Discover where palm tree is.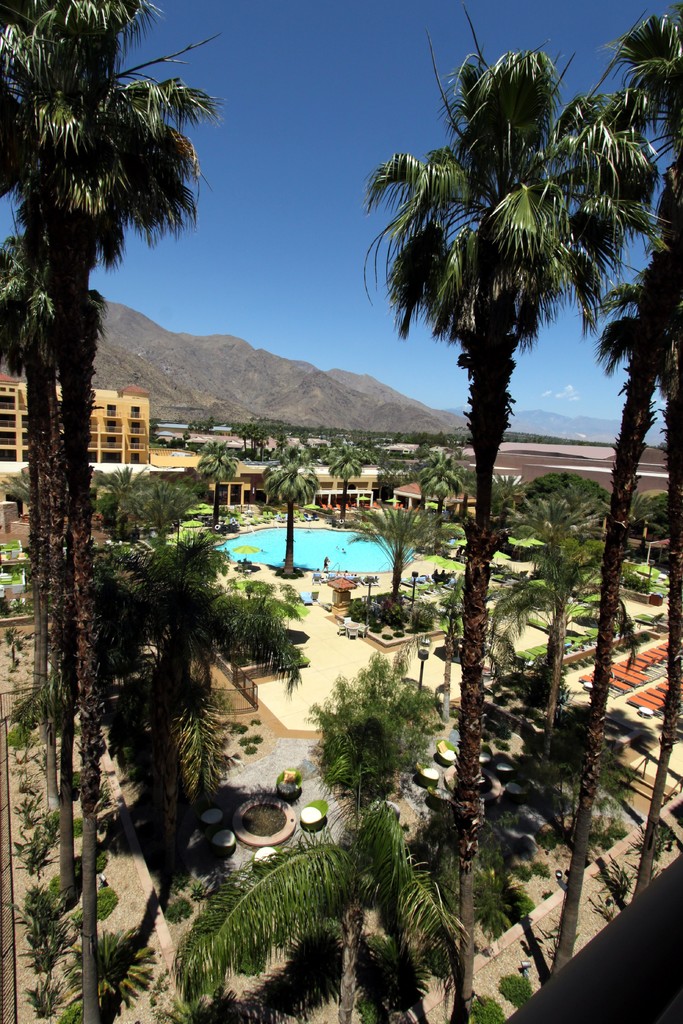
Discovered at x1=0, y1=0, x2=144, y2=982.
